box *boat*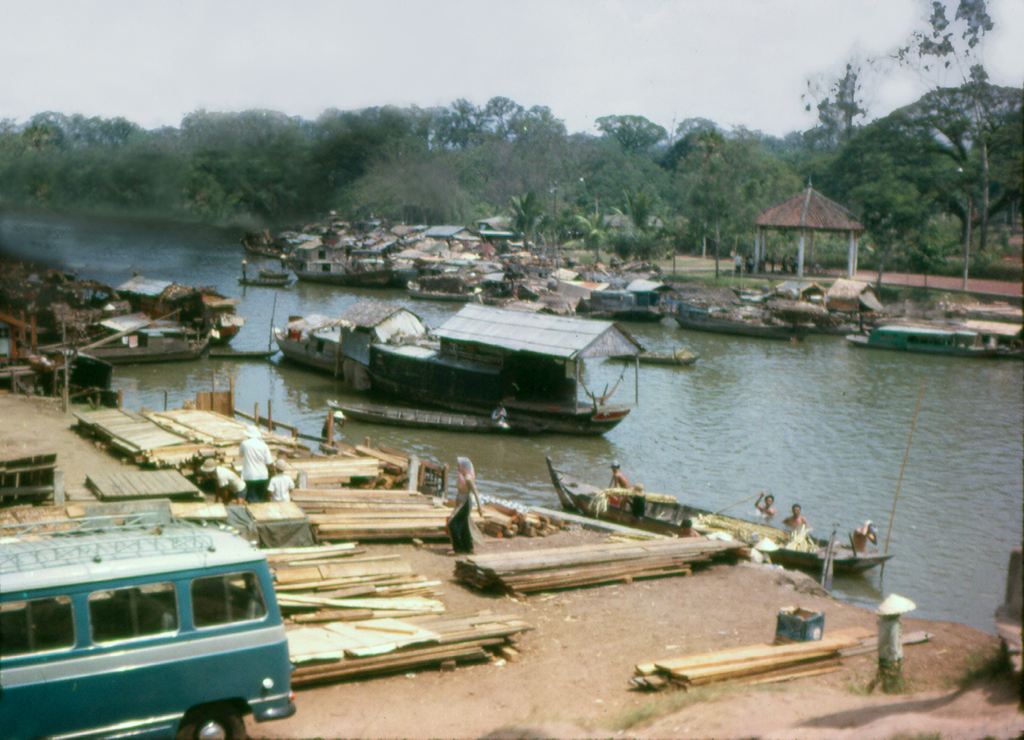
{"left": 673, "top": 303, "right": 806, "bottom": 336}
